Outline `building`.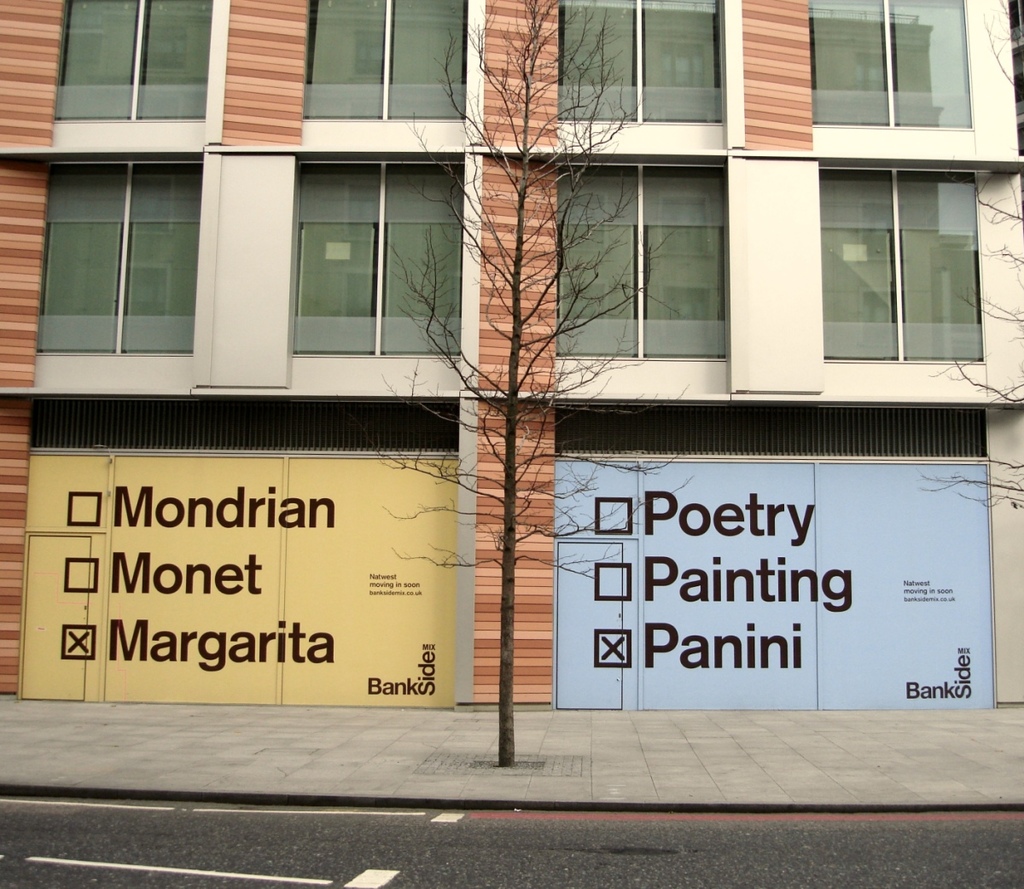
Outline: [x1=0, y1=0, x2=1023, y2=714].
